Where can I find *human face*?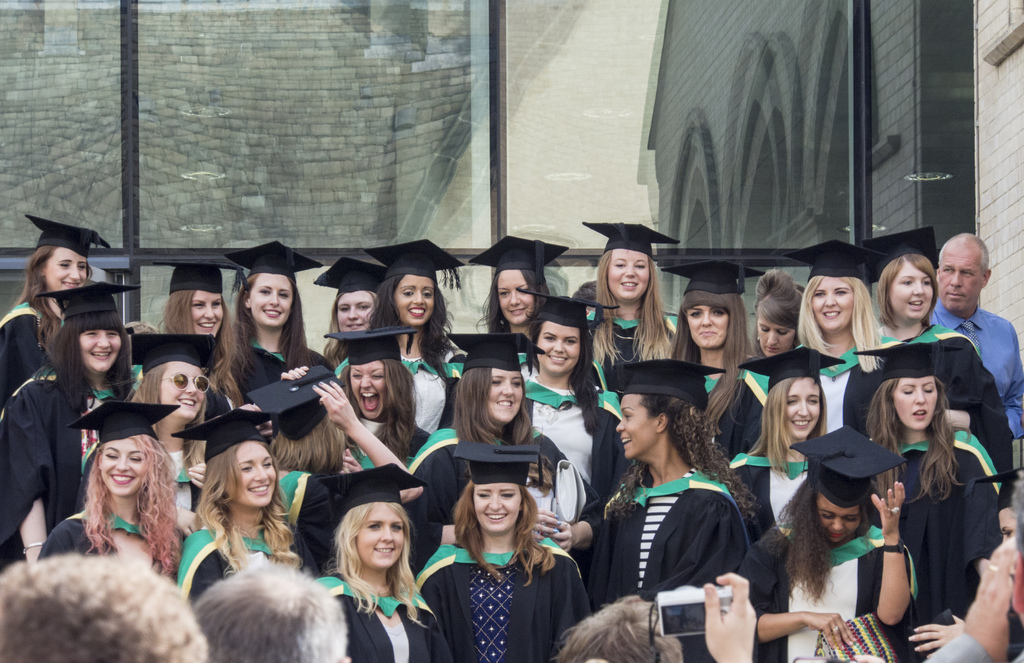
You can find it at crop(783, 379, 820, 440).
